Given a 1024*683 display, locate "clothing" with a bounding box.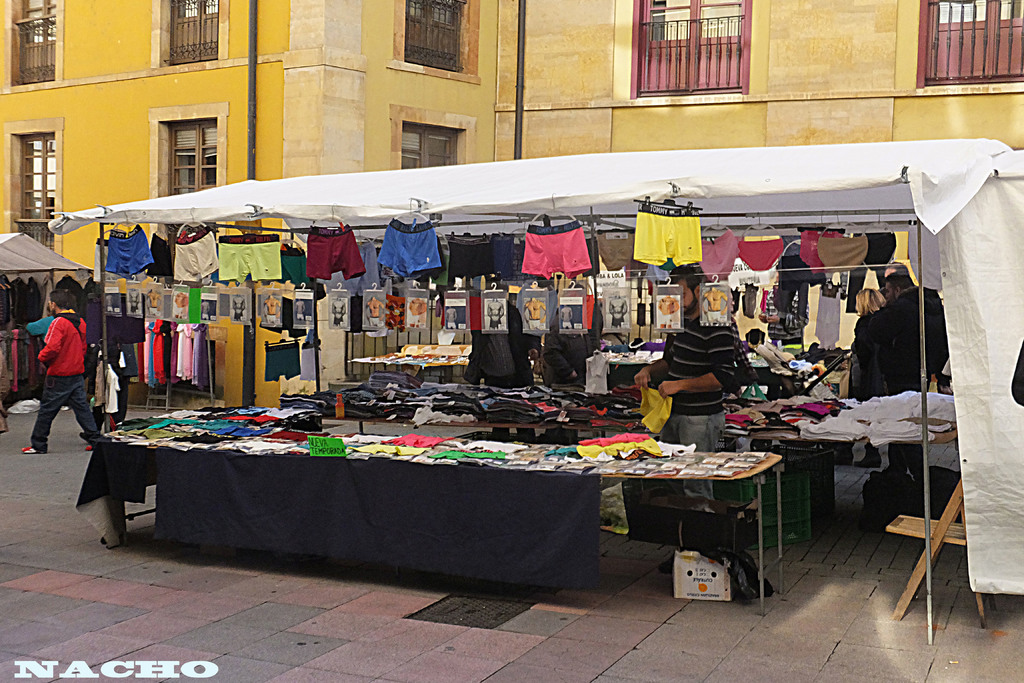
Located: 884/283/950/393.
